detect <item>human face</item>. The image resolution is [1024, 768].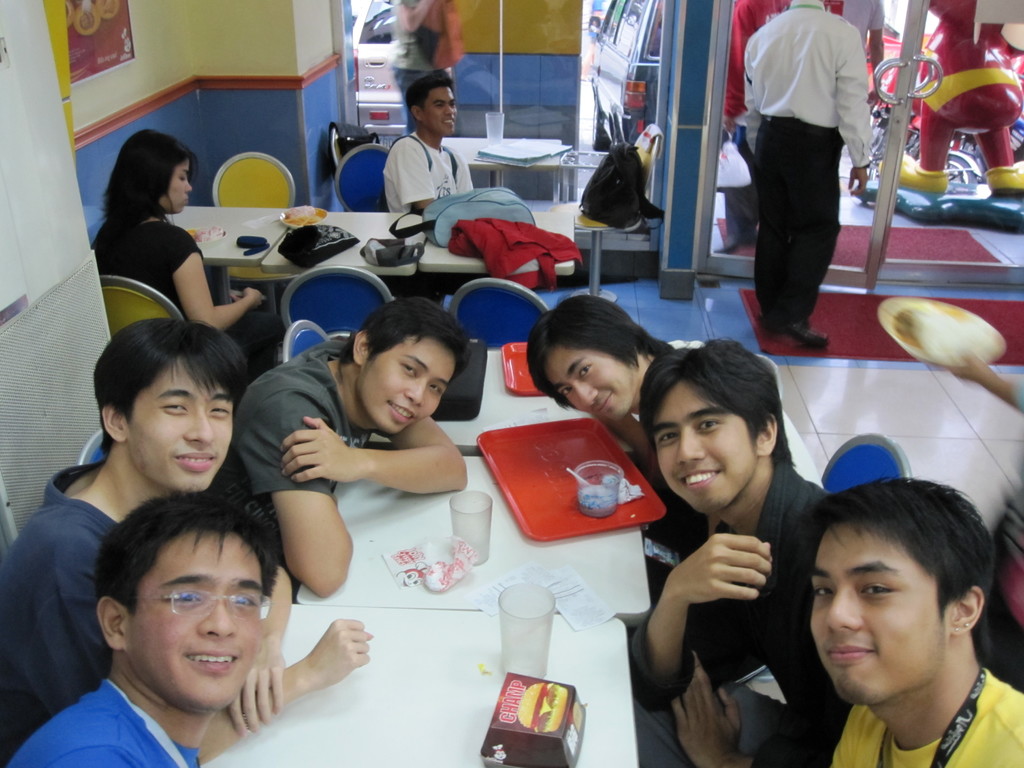
detection(813, 525, 951, 705).
